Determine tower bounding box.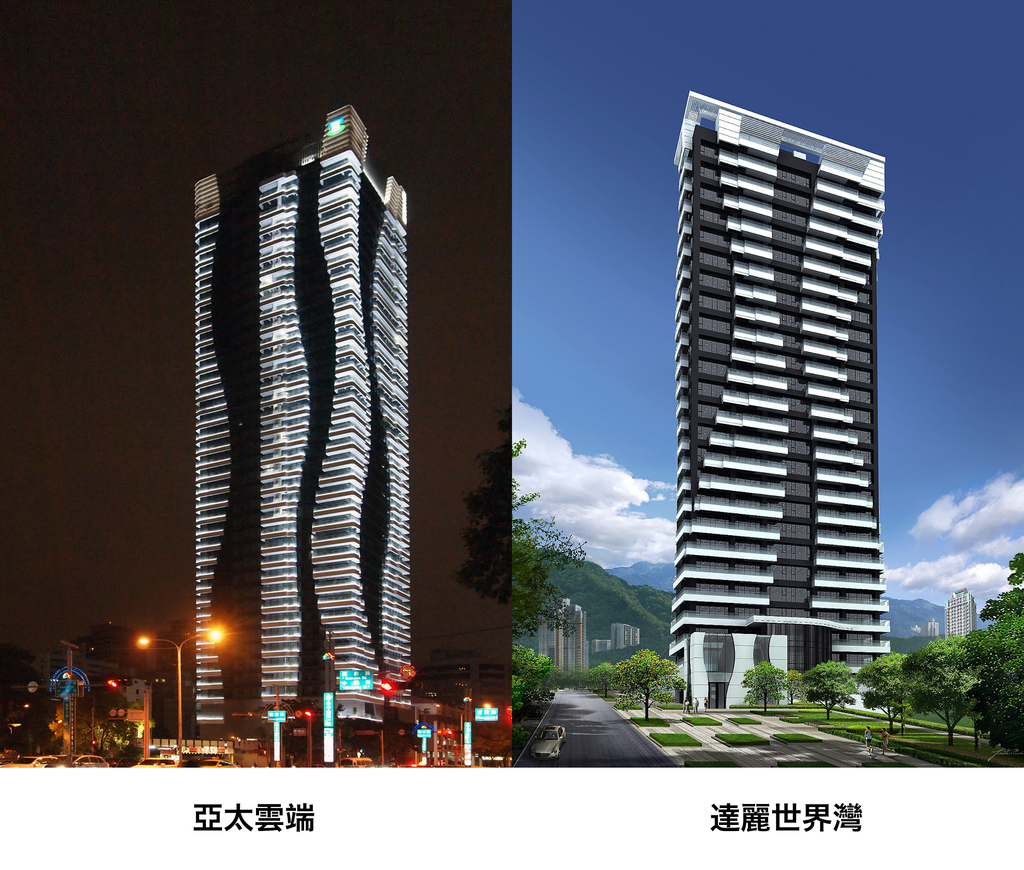
Determined: [659, 58, 909, 741].
